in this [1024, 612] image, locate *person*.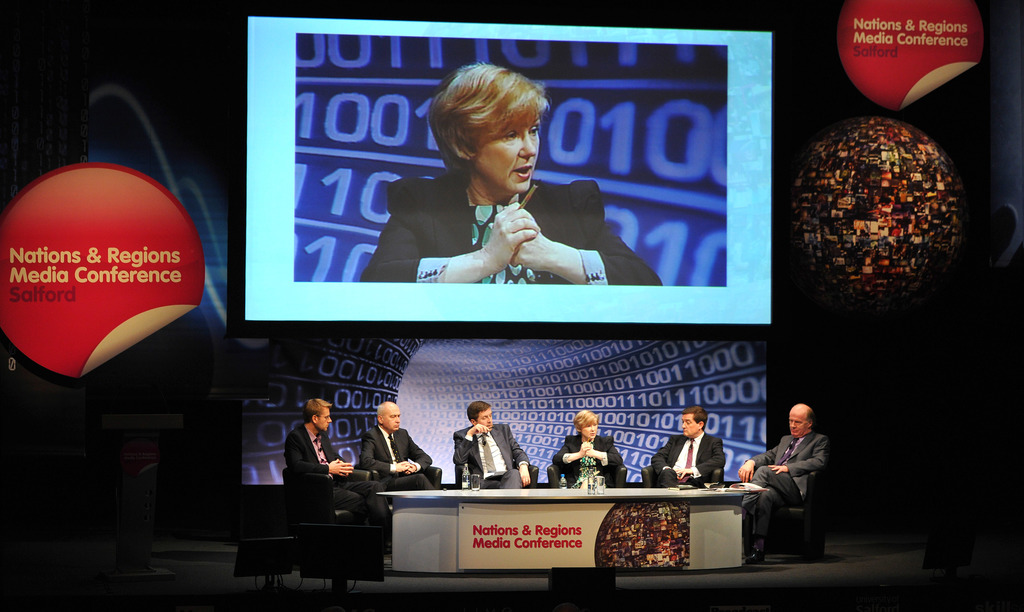
Bounding box: <bbox>652, 405, 726, 490</bbox>.
